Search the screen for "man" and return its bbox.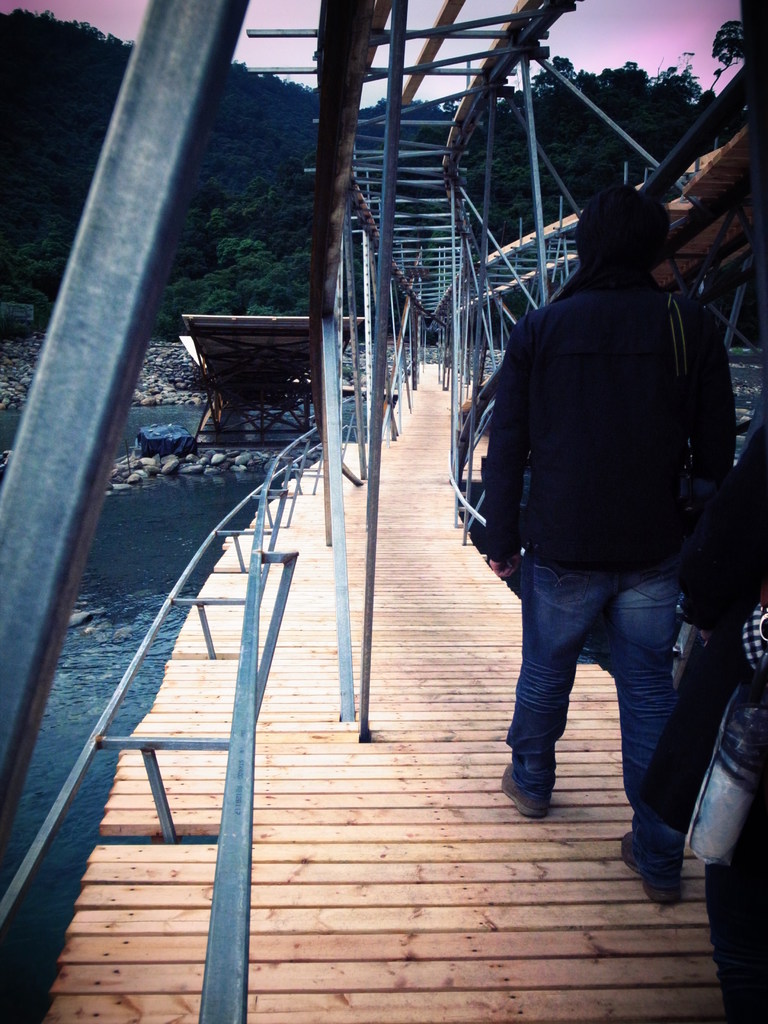
Found: (x1=488, y1=172, x2=746, y2=906).
